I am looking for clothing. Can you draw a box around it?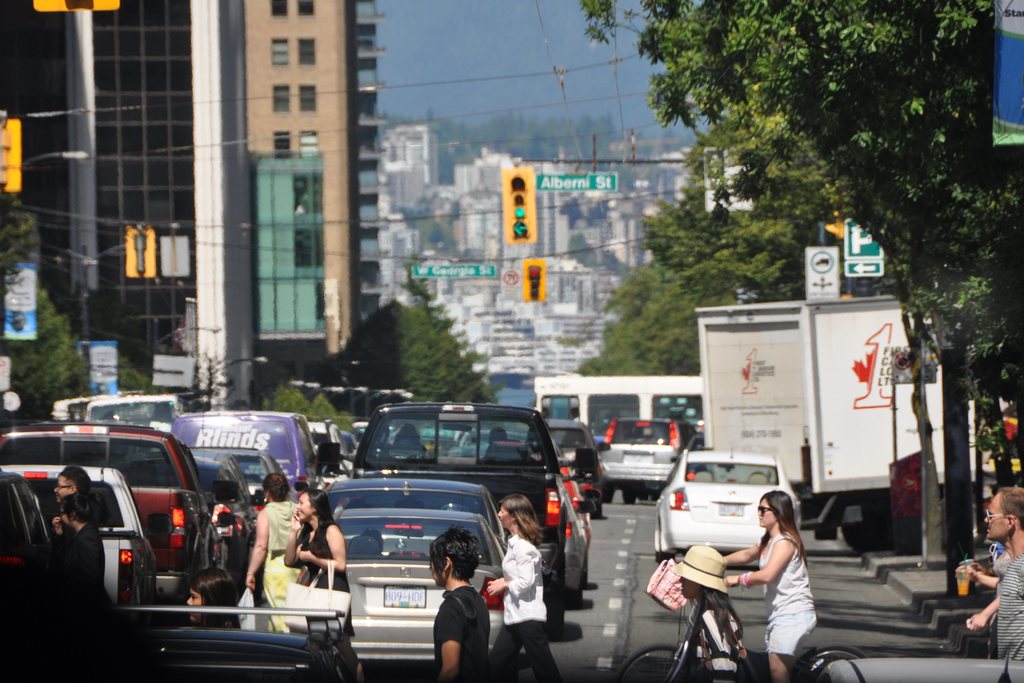
Sure, the bounding box is pyautogui.locateOnScreen(266, 507, 300, 632).
